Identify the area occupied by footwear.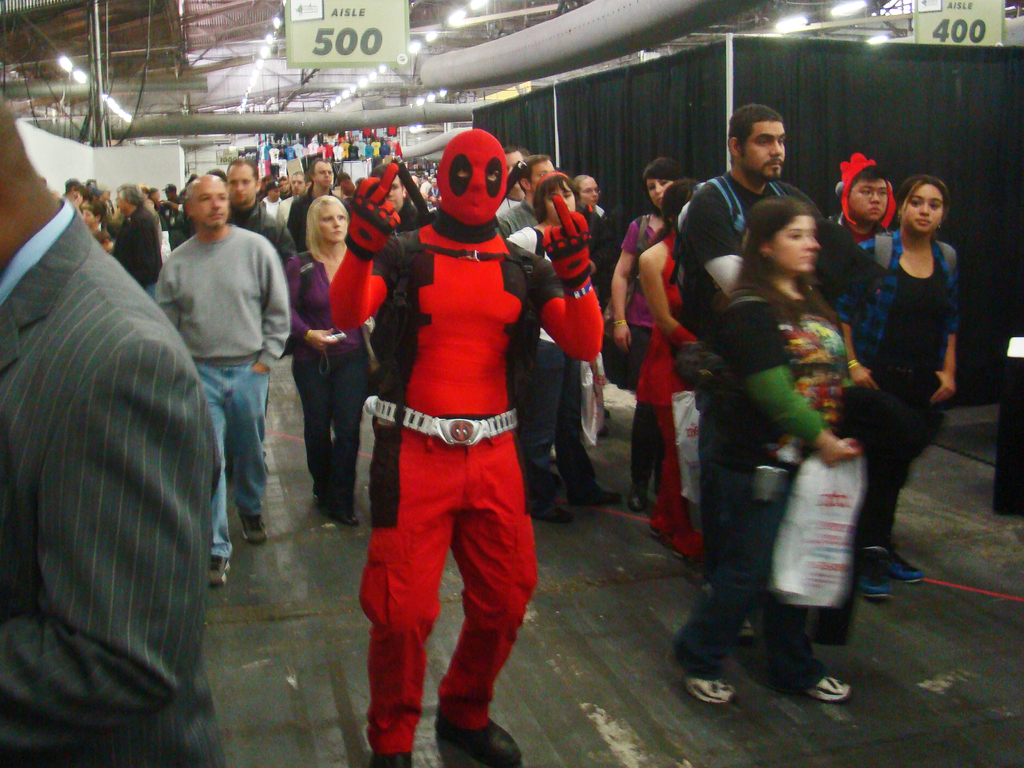
Area: 671, 652, 733, 703.
